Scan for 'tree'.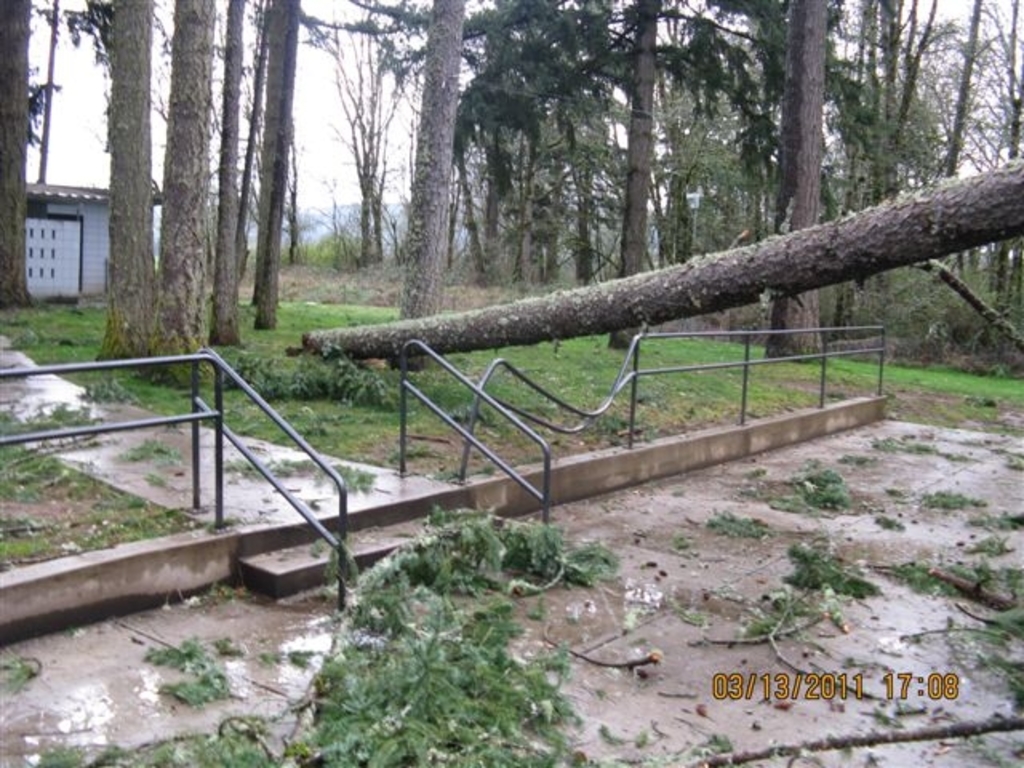
Scan result: <region>237, 0, 309, 317</region>.
